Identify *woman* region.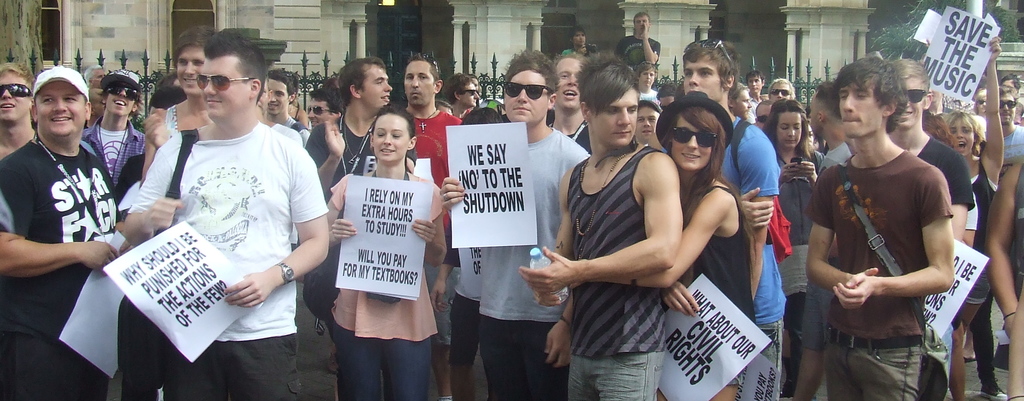
Region: <bbox>939, 44, 1020, 388</bbox>.
